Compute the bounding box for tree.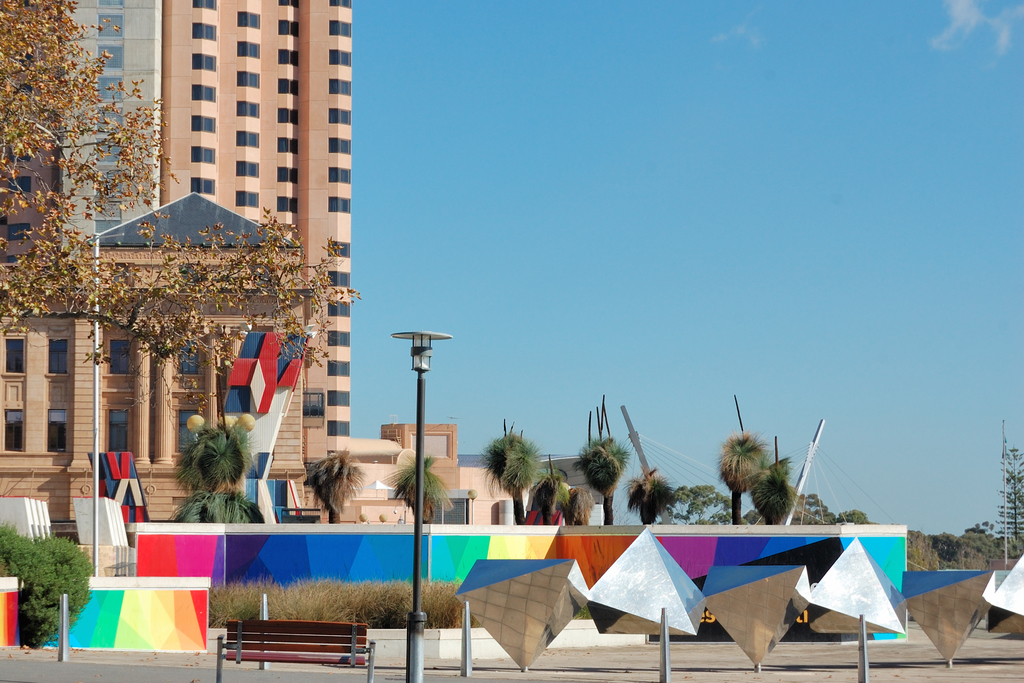
bbox=[304, 450, 367, 525].
